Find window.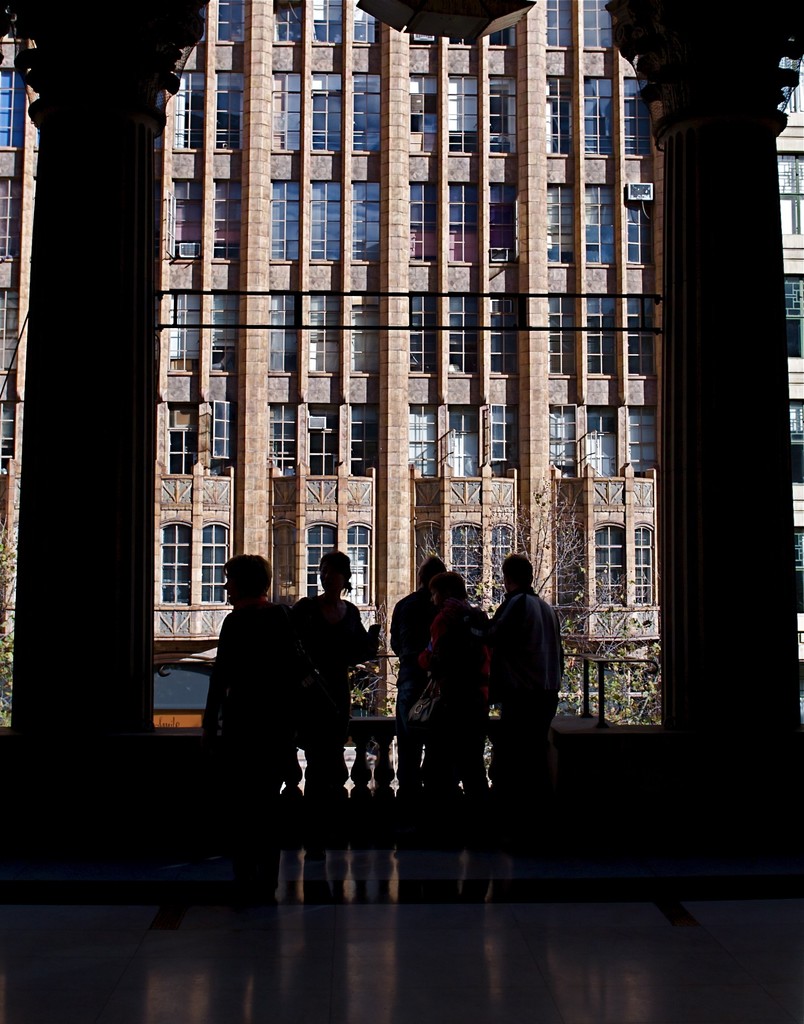
(x1=550, y1=509, x2=665, y2=617).
